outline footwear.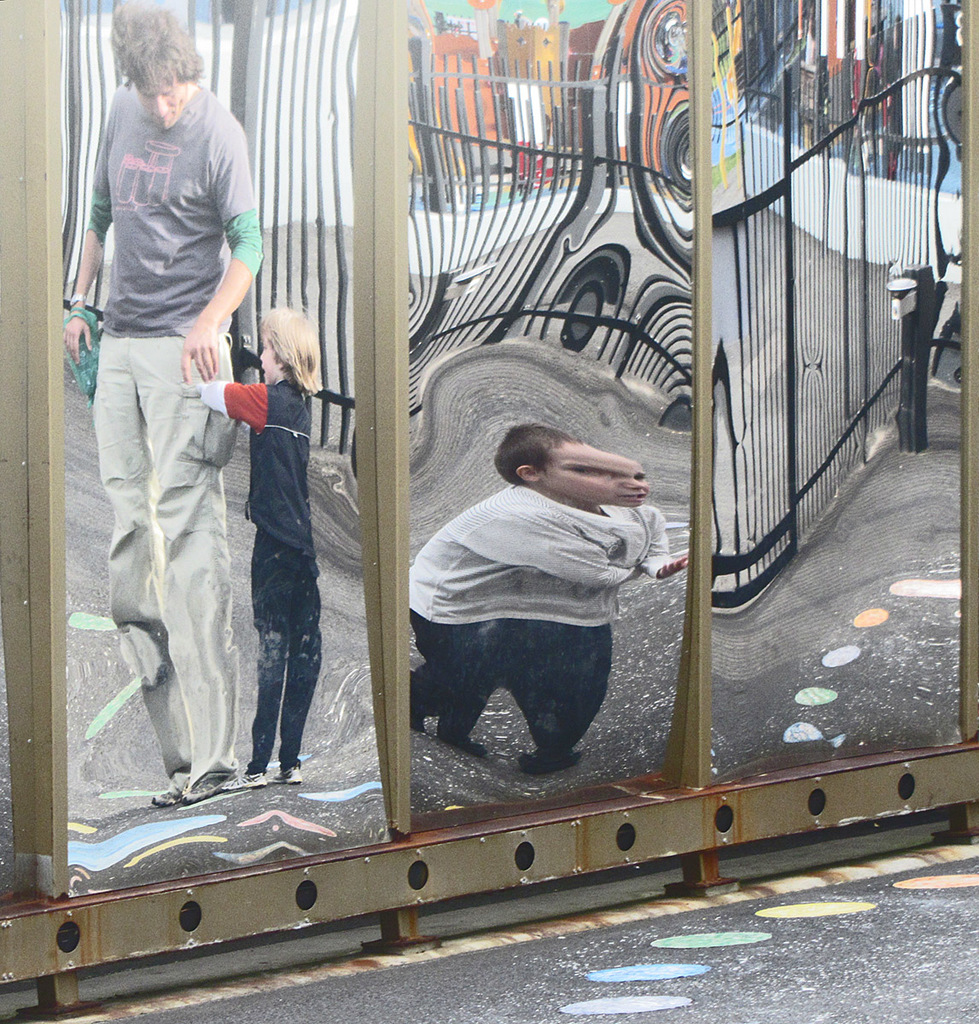
Outline: pyautogui.locateOnScreen(154, 765, 204, 819).
